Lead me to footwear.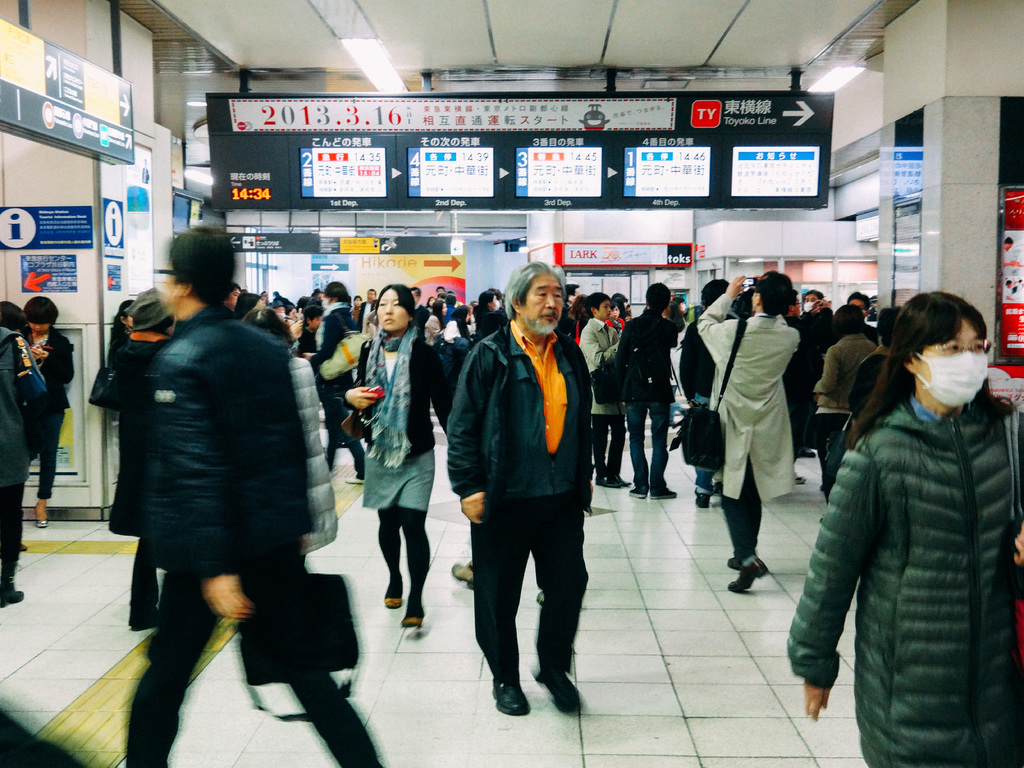
Lead to <bbox>532, 666, 582, 712</bbox>.
